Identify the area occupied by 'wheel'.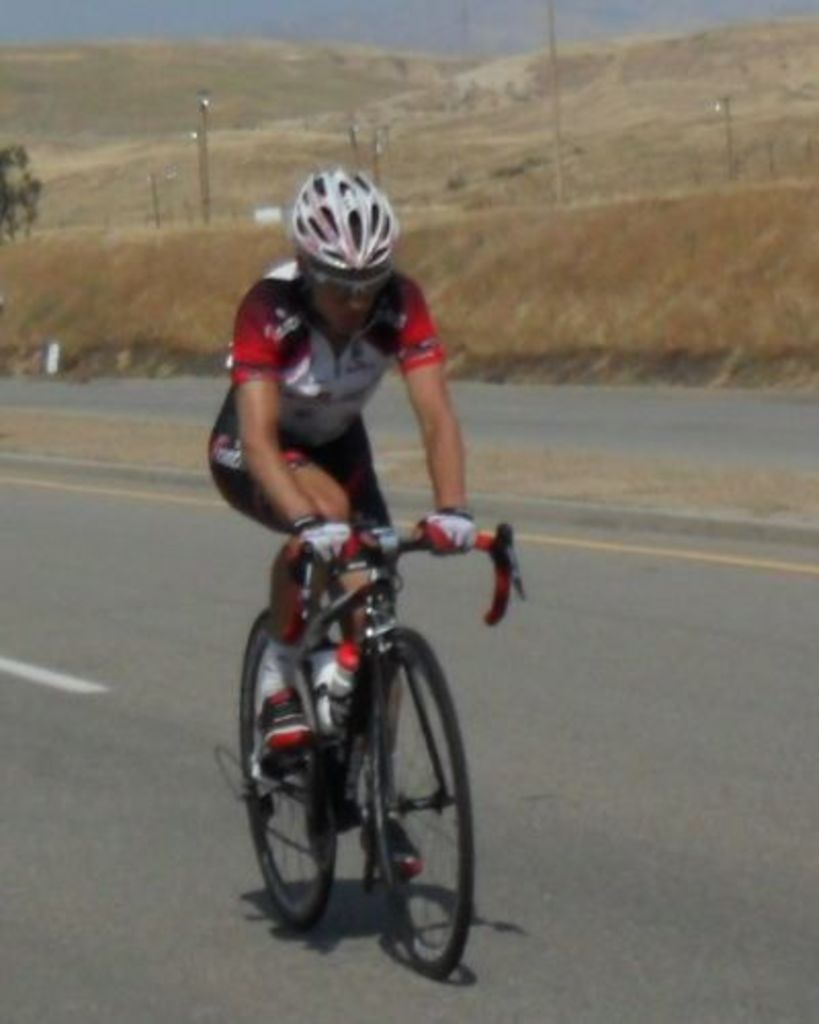
Area: [360,623,473,983].
